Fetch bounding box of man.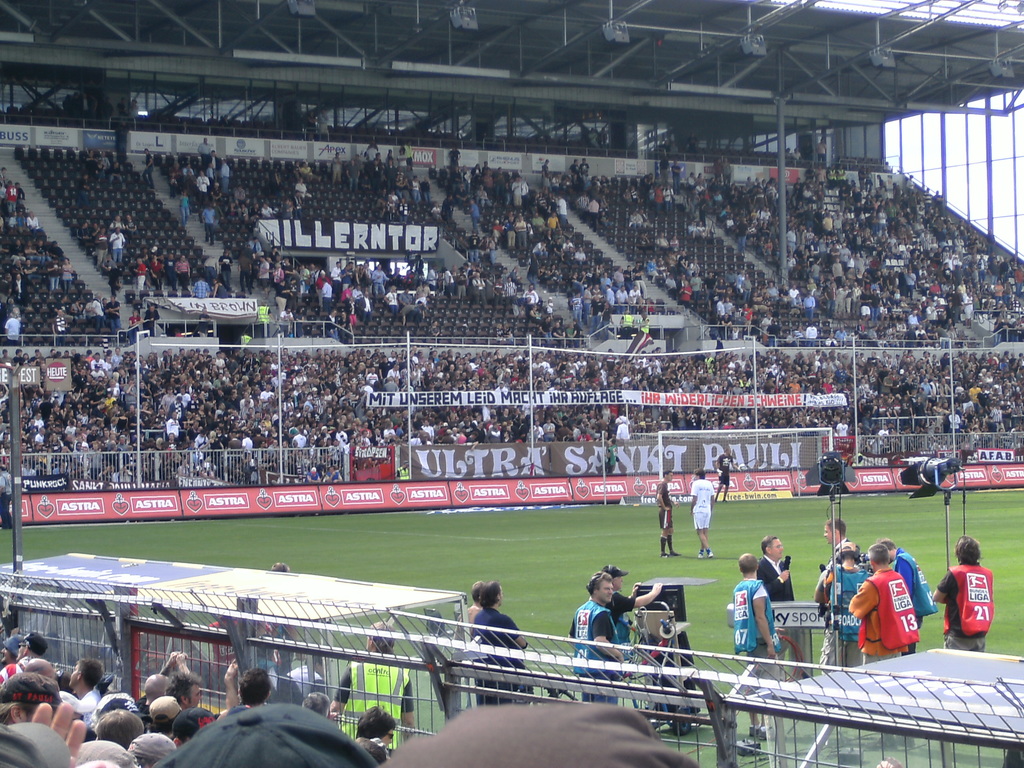
Bbox: BBox(565, 572, 626, 701).
